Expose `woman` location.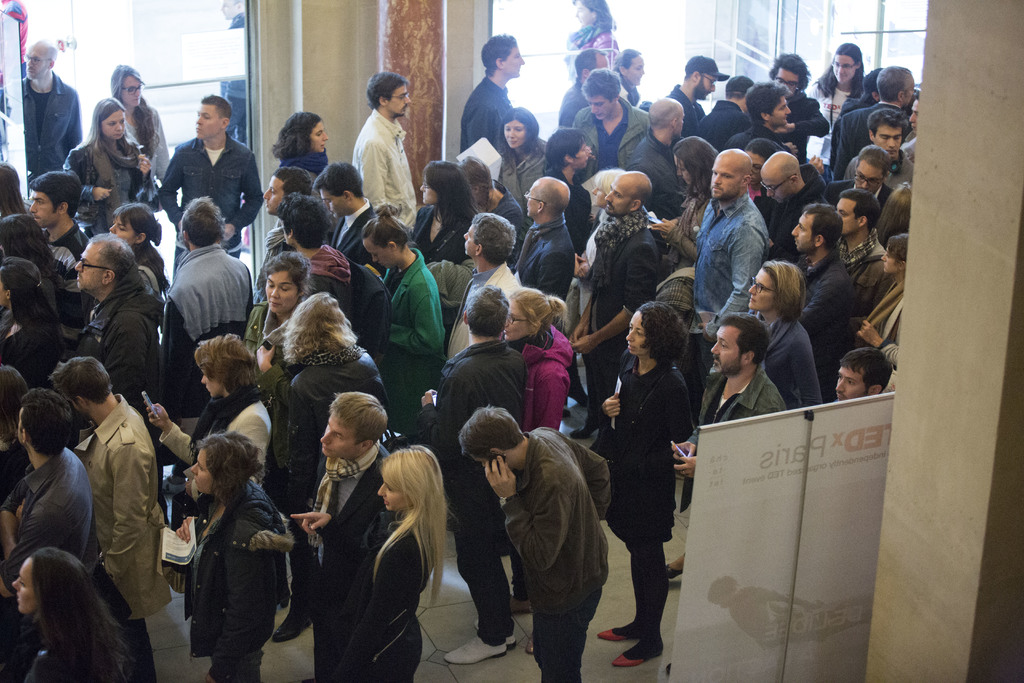
Exposed at box=[797, 44, 862, 173].
